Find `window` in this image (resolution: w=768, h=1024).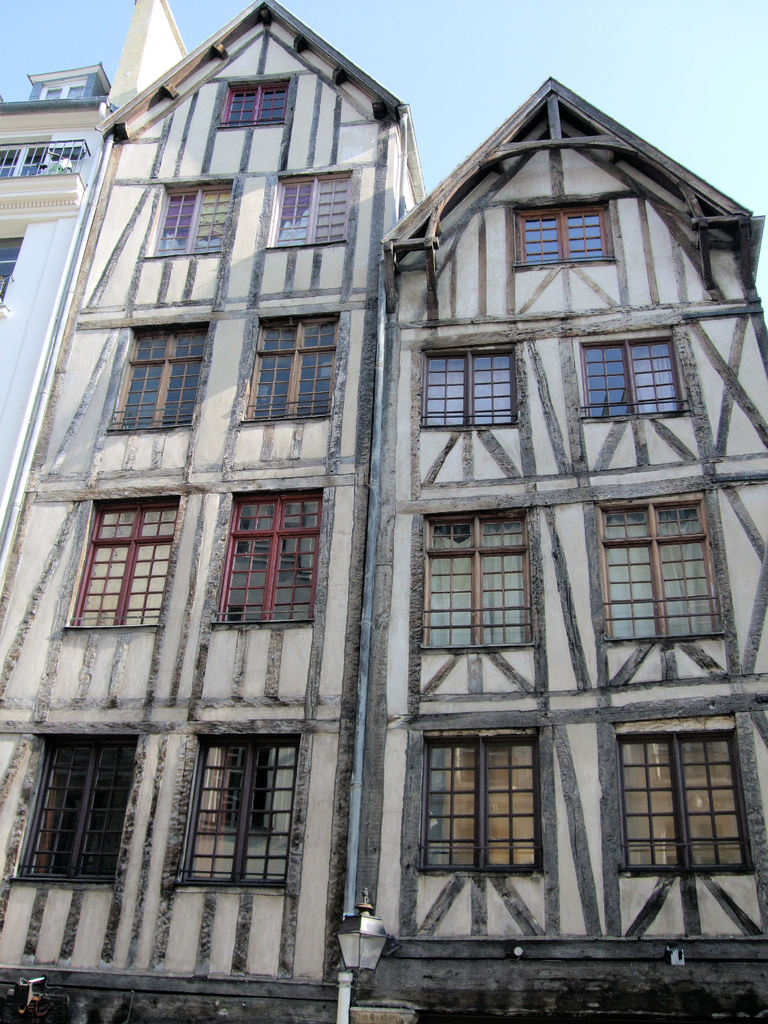
419:344:520:431.
